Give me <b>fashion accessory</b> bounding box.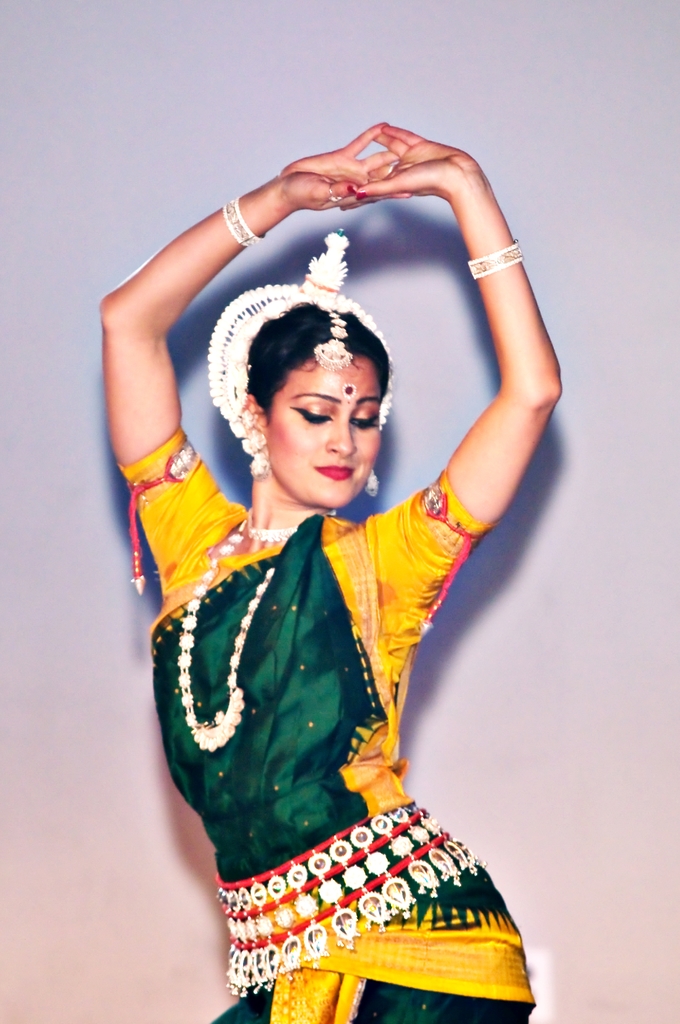
[360, 468, 382, 500].
